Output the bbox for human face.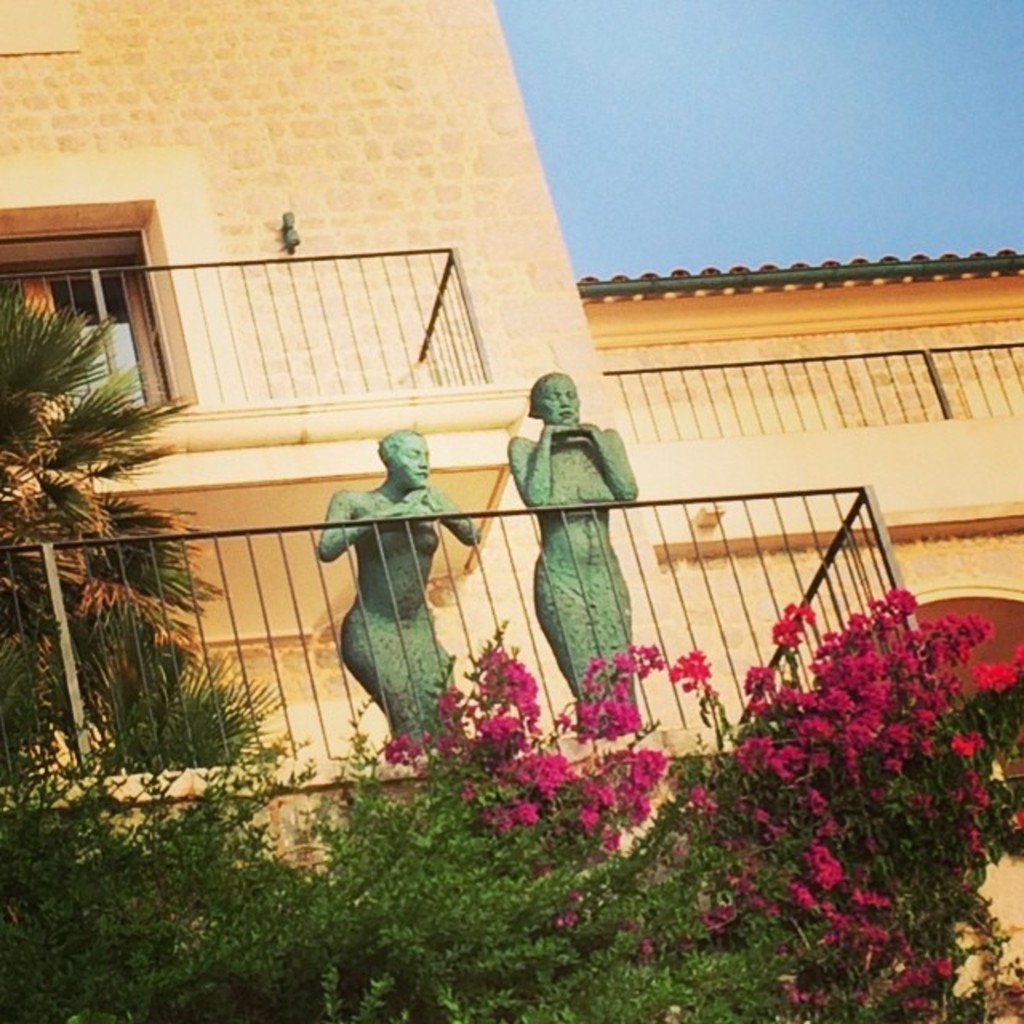
{"x1": 542, "y1": 379, "x2": 582, "y2": 427}.
